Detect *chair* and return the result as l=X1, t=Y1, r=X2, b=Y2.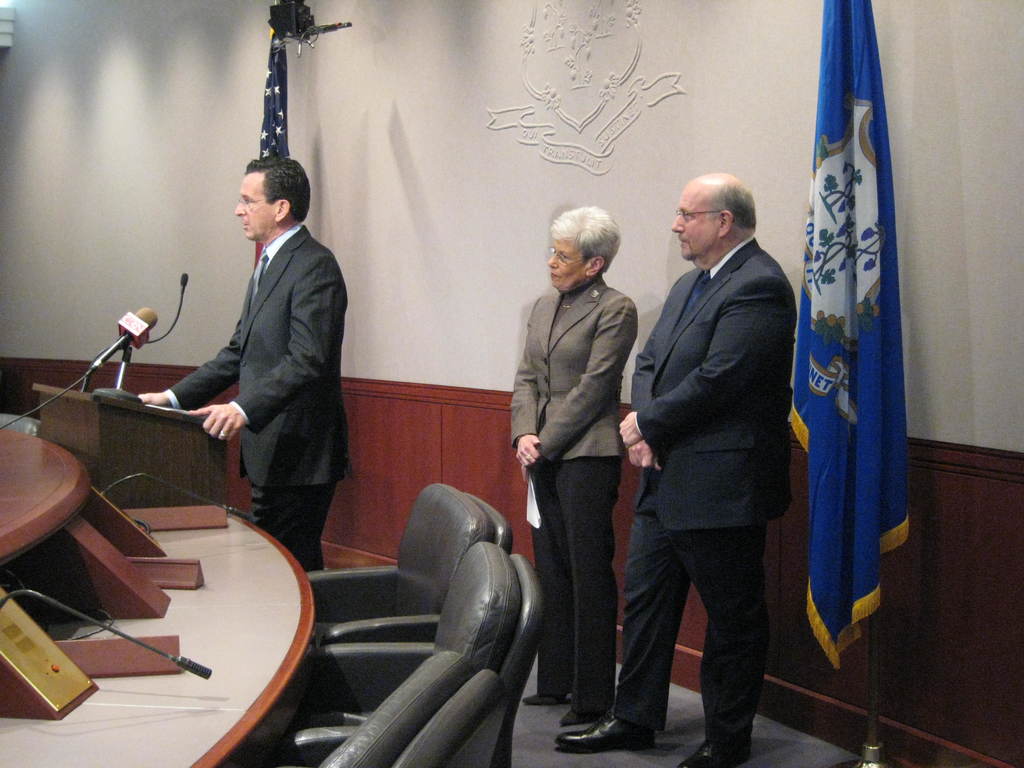
l=303, t=484, r=511, b=646.
